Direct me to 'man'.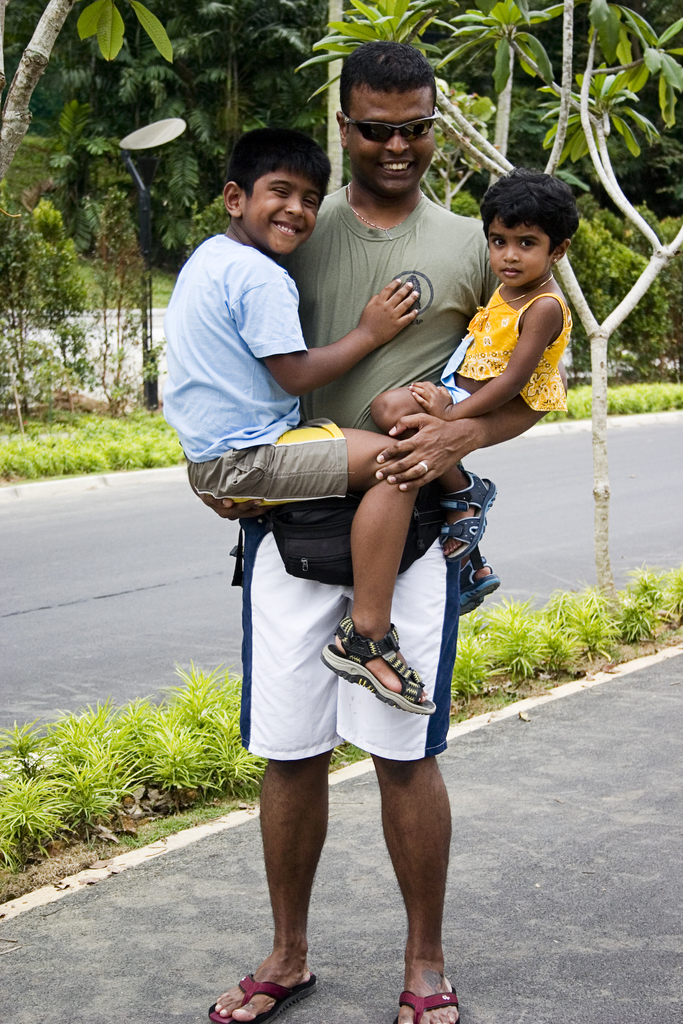
Direction: [x1=218, y1=59, x2=522, y2=971].
